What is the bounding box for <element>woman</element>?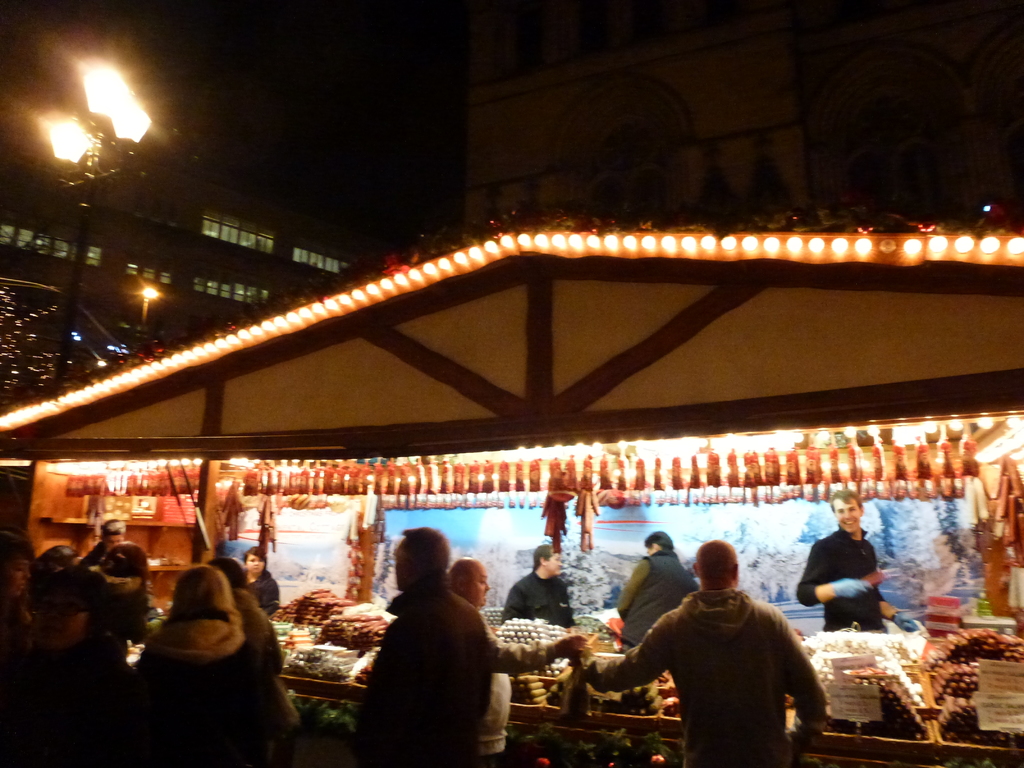
bbox(123, 566, 300, 767).
